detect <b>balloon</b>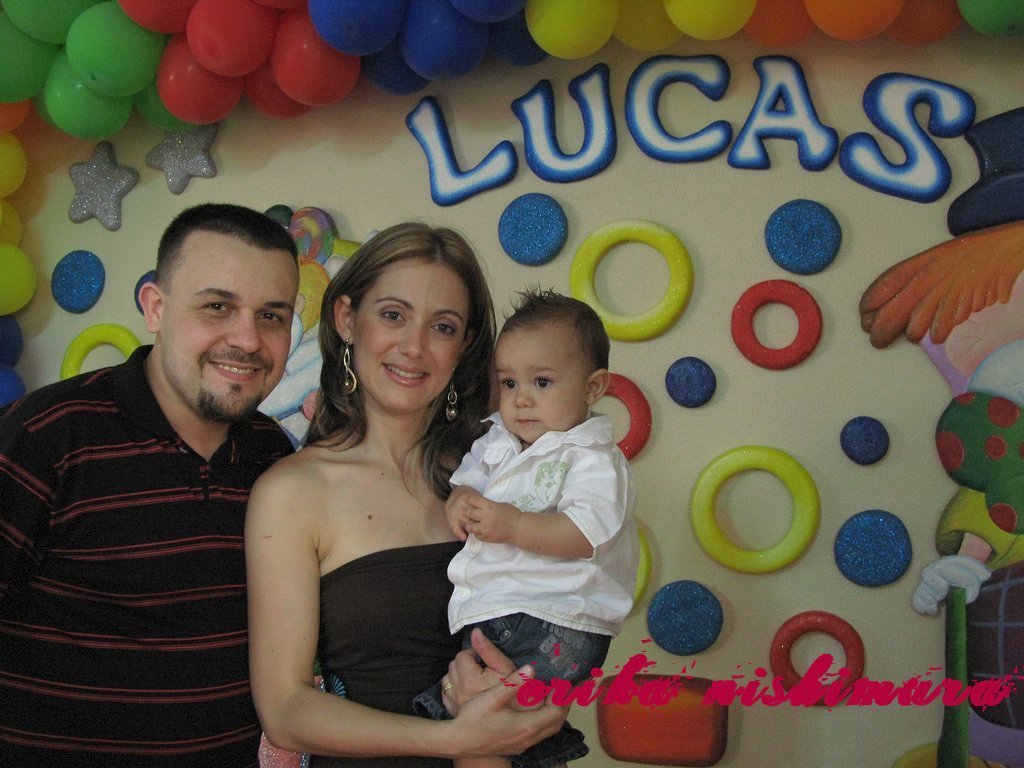
x1=257 y1=0 x2=305 y2=10
